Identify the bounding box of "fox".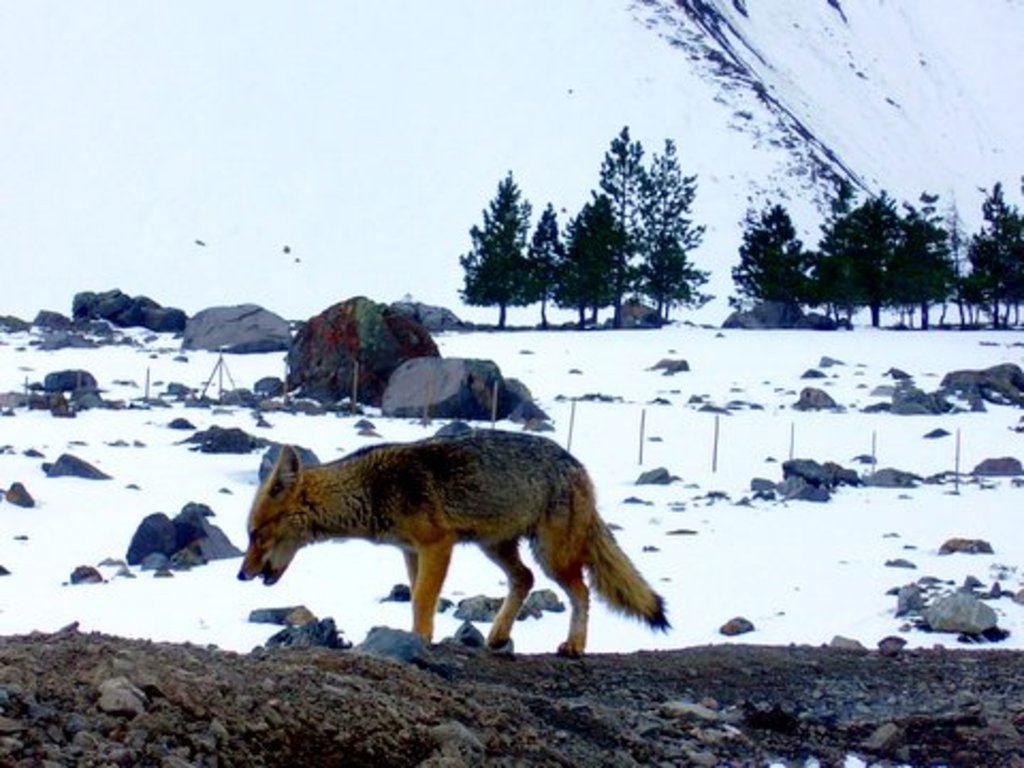
BBox(235, 425, 674, 661).
